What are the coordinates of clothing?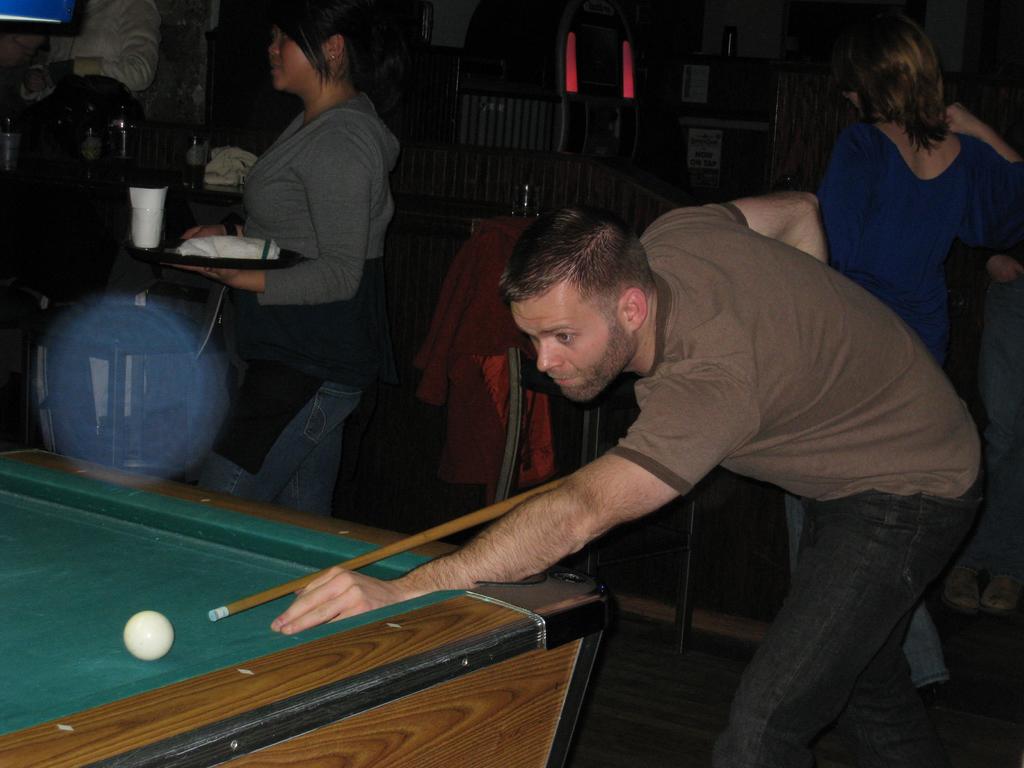
bbox=(607, 198, 977, 767).
